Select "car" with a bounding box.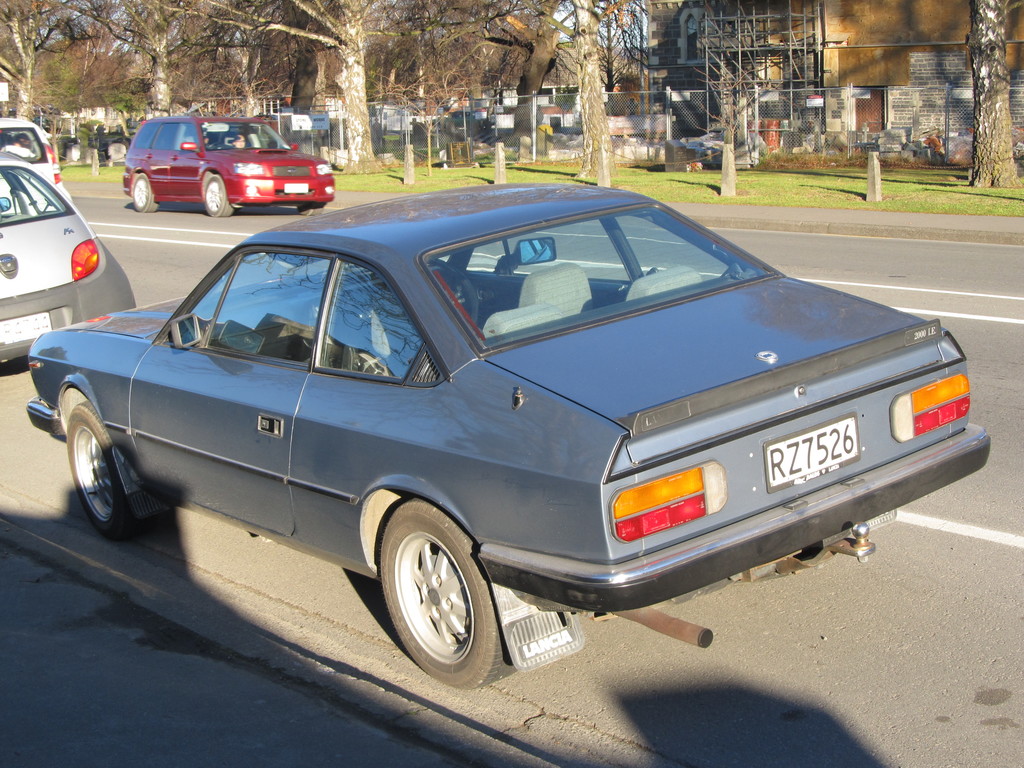
{"left": 112, "top": 108, "right": 335, "bottom": 220}.
